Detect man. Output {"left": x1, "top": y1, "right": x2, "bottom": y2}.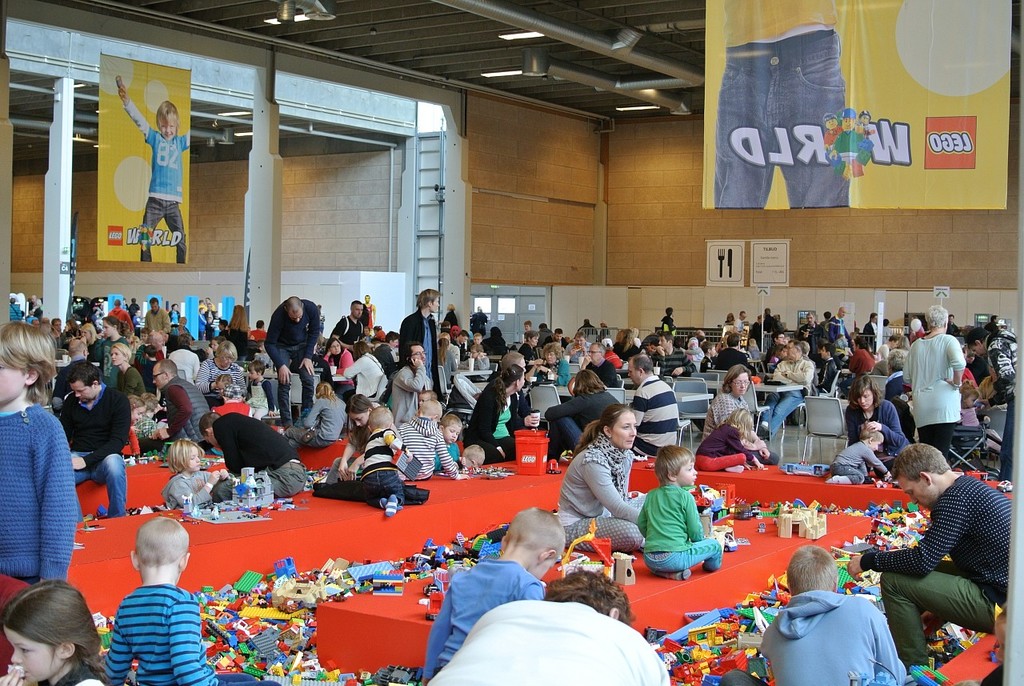
{"left": 654, "top": 331, "right": 705, "bottom": 430}.
